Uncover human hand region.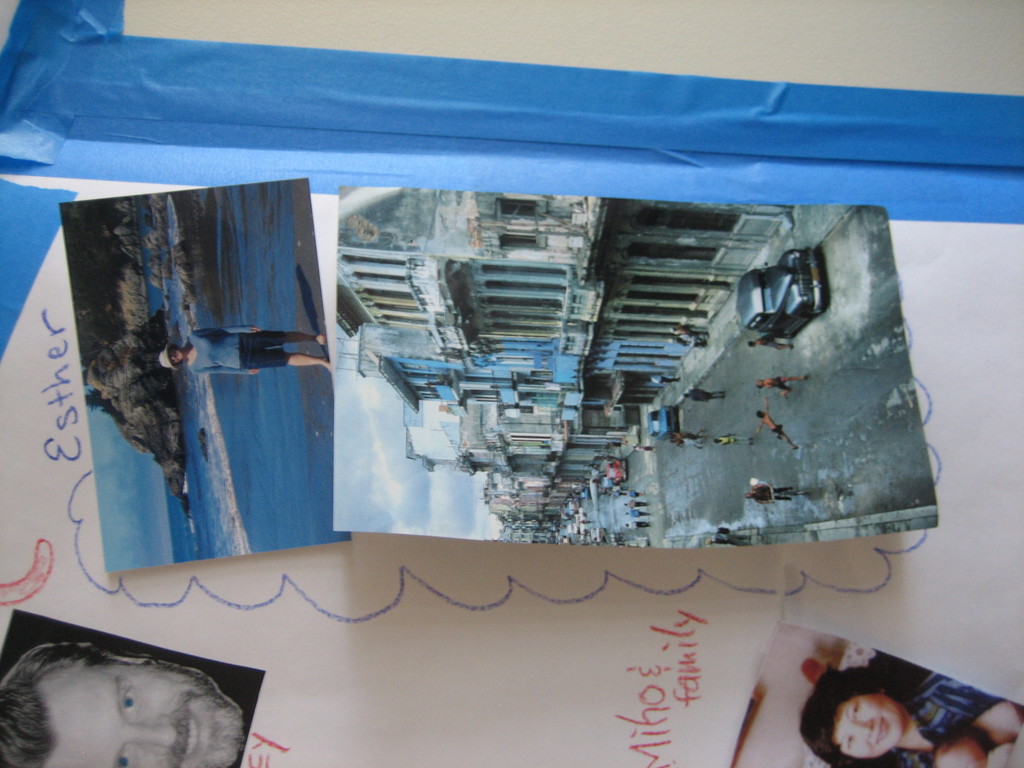
Uncovered: (x1=253, y1=327, x2=262, y2=337).
